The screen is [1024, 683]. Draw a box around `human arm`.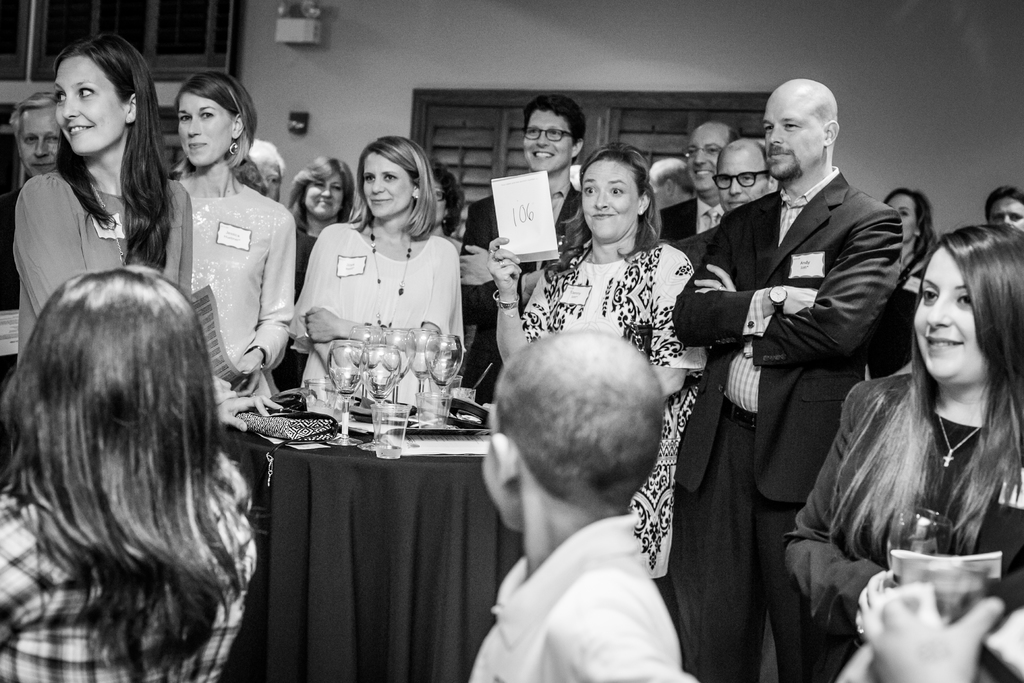
bbox(31, 168, 296, 440).
